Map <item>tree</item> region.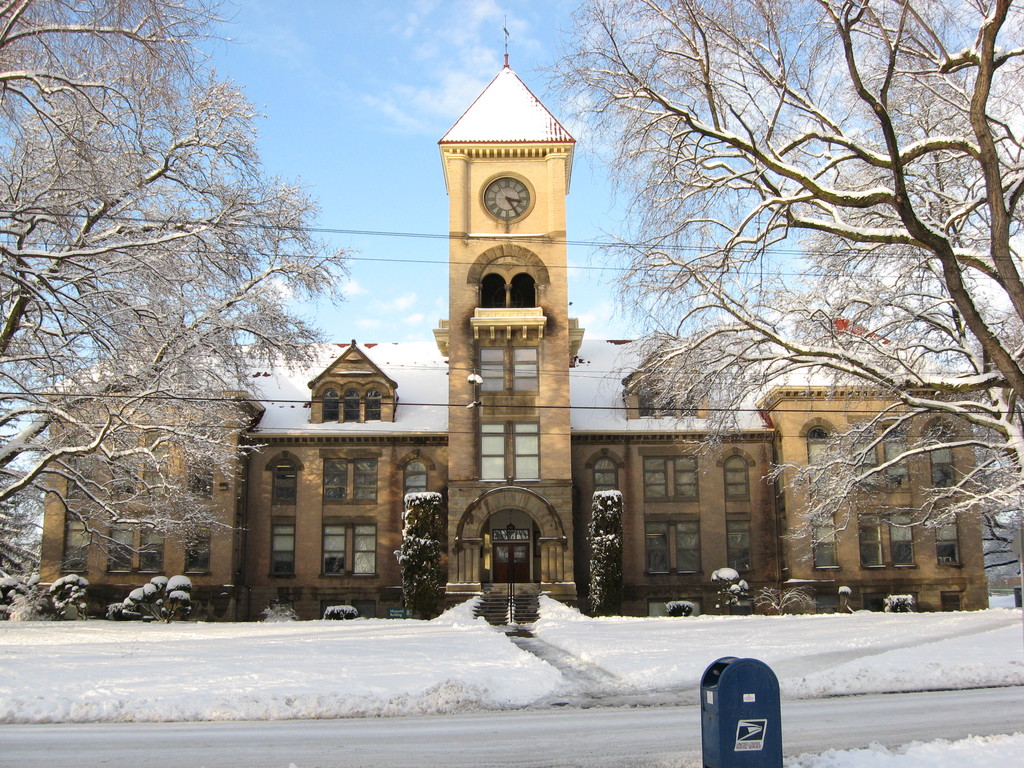
Mapped to l=24, t=38, r=328, b=625.
